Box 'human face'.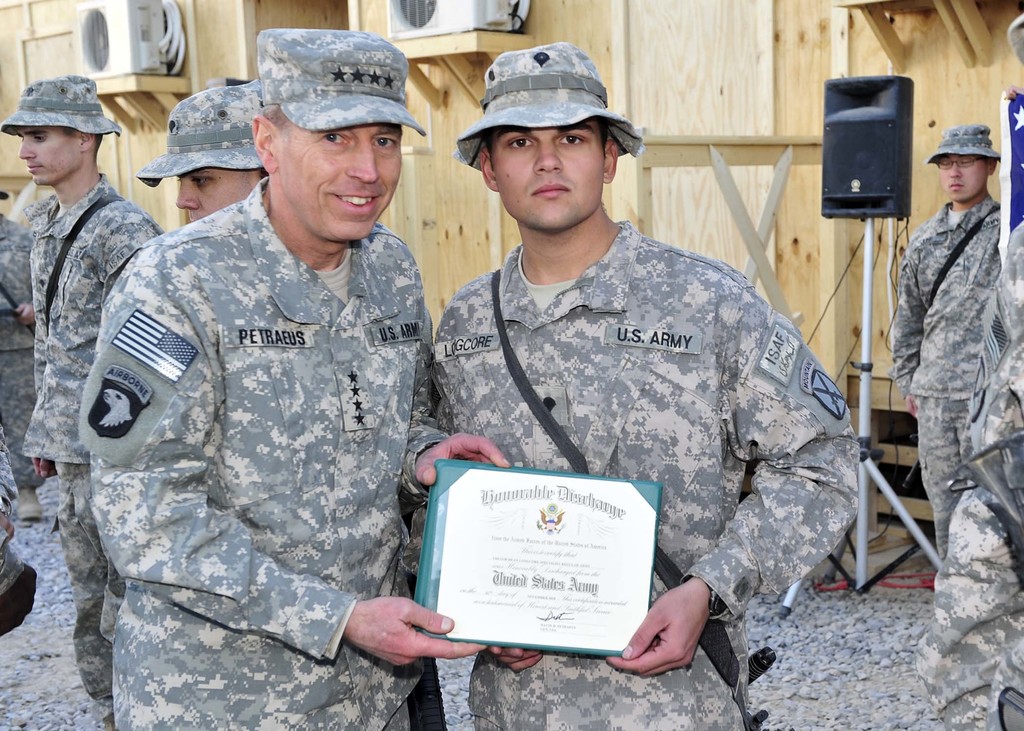
(x1=278, y1=116, x2=401, y2=243).
